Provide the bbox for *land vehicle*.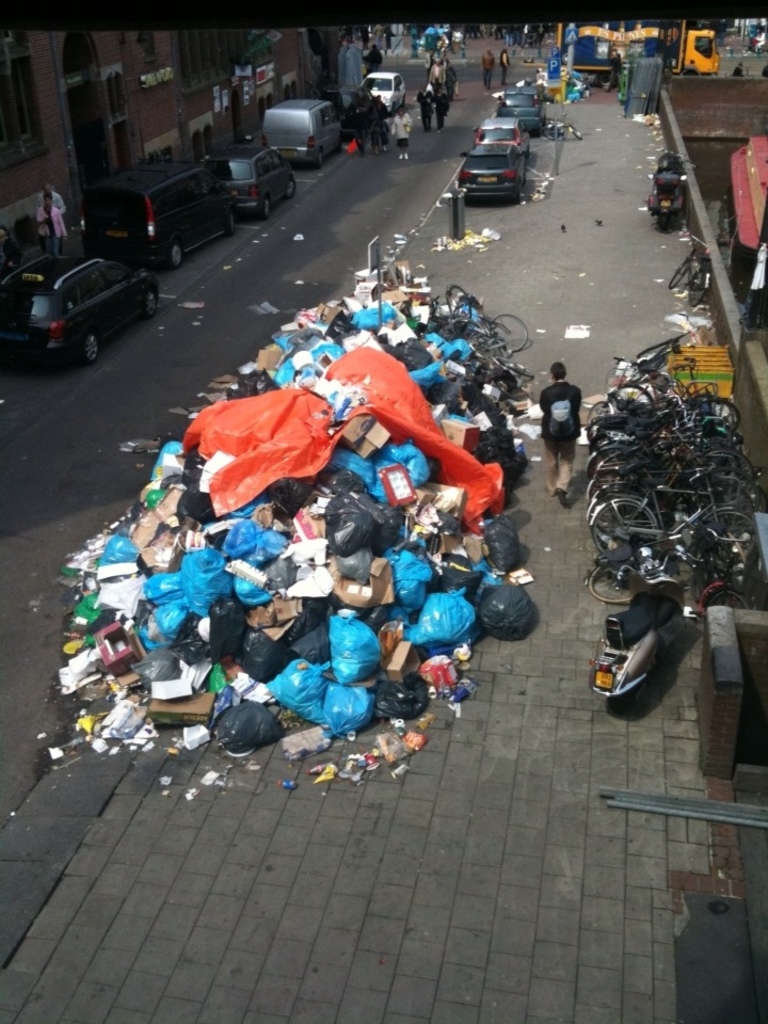
rect(458, 139, 534, 208).
